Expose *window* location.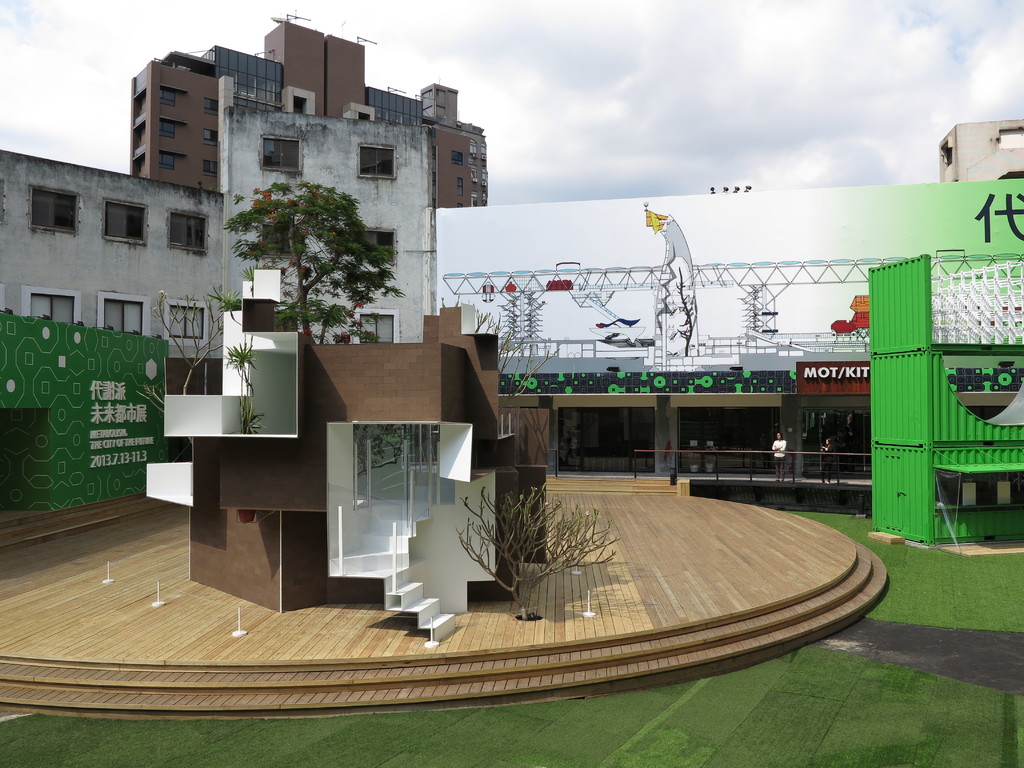
Exposed at {"x1": 161, "y1": 118, "x2": 179, "y2": 138}.
